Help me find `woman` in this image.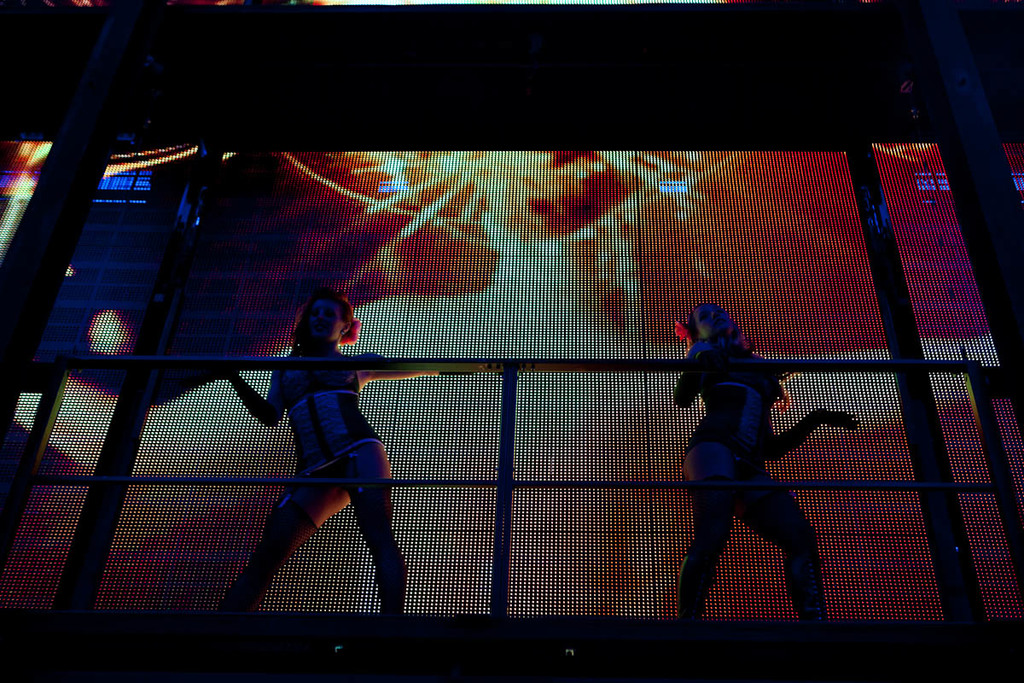
Found it: (left=212, top=286, right=482, bottom=612).
